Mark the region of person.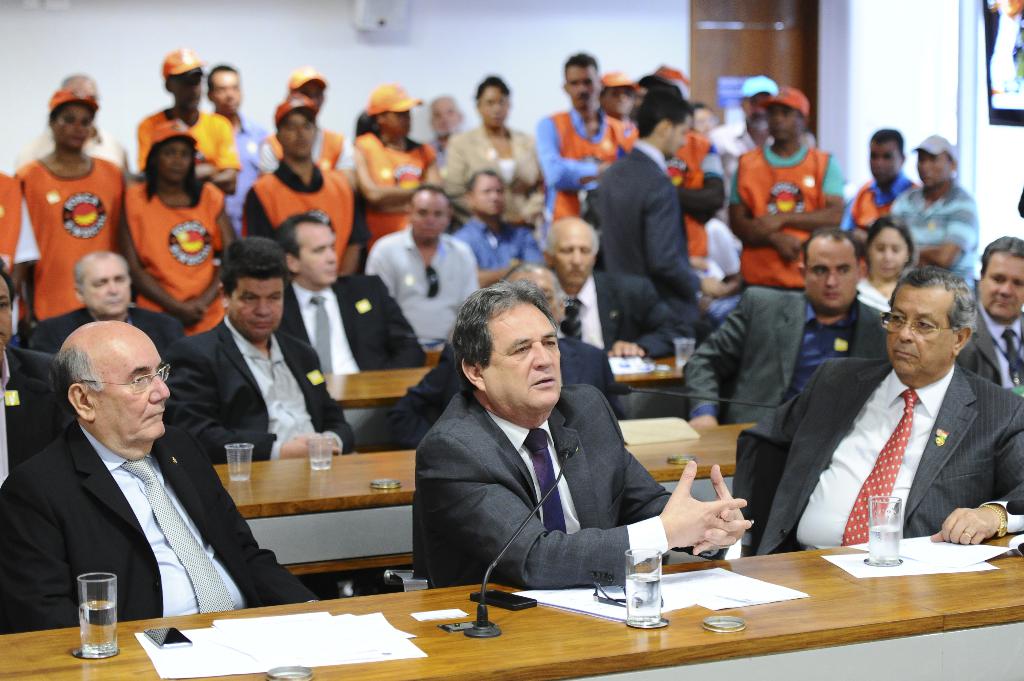
Region: <region>454, 167, 545, 284</region>.
